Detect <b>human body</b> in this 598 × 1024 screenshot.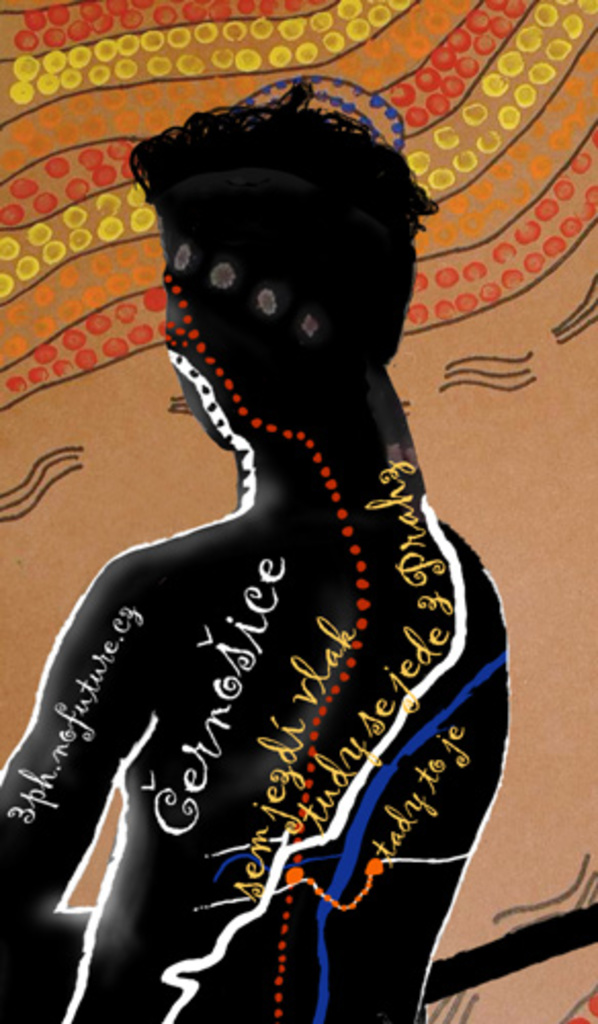
Detection: 45 35 522 1023.
